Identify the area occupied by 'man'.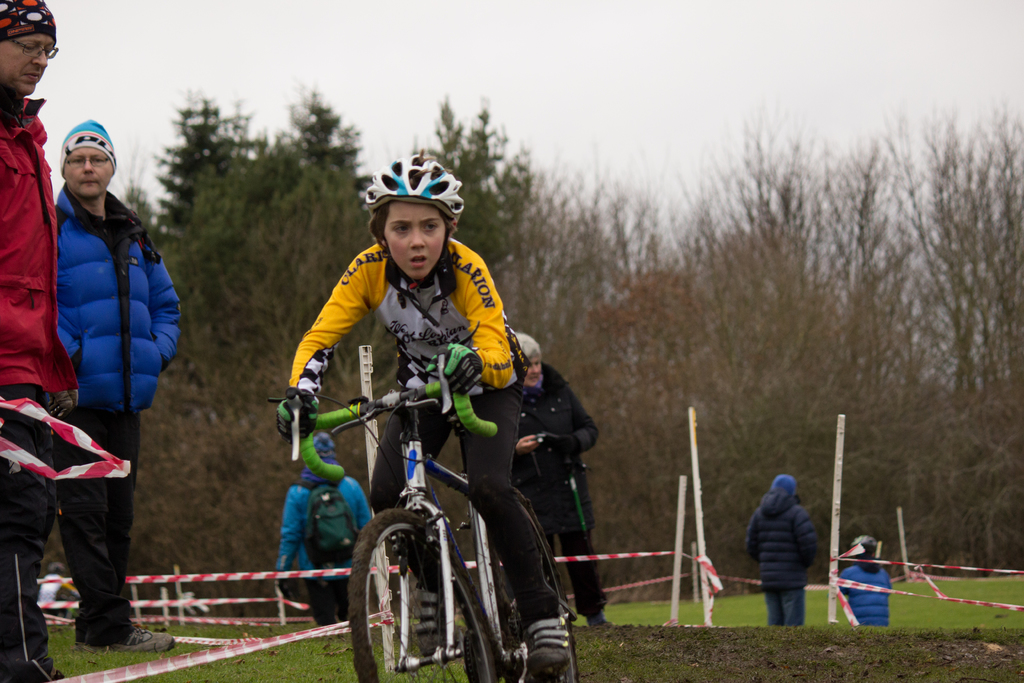
Area: [273,431,371,634].
